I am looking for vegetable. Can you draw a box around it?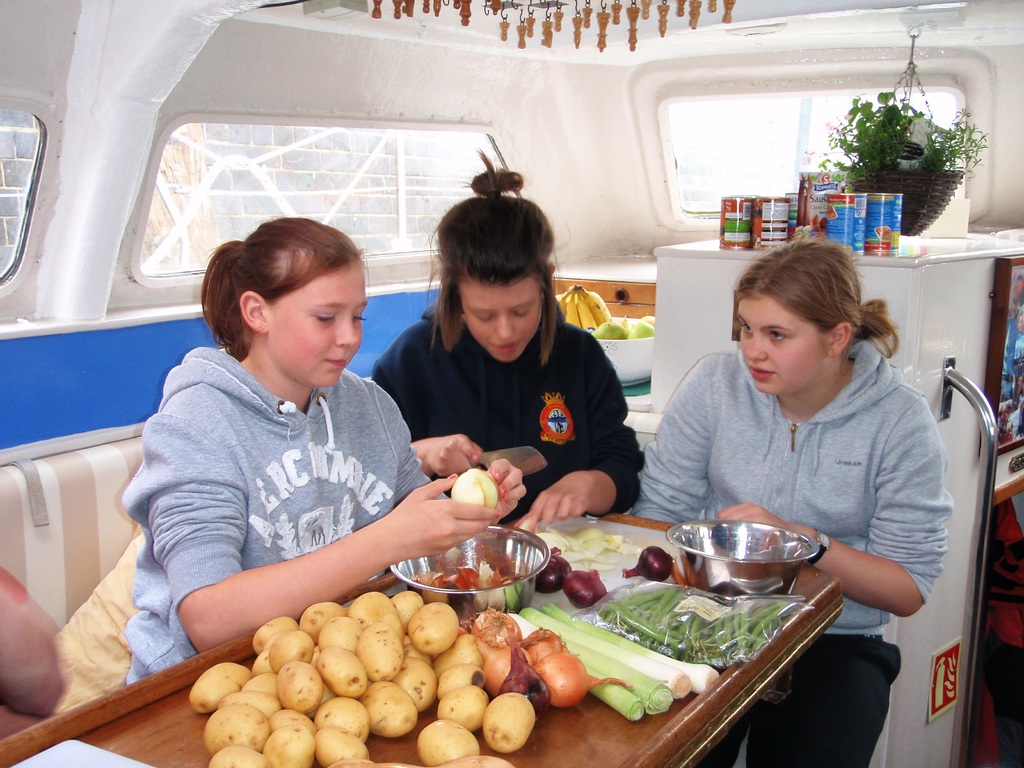
Sure, the bounding box is BBox(625, 542, 673, 579).
